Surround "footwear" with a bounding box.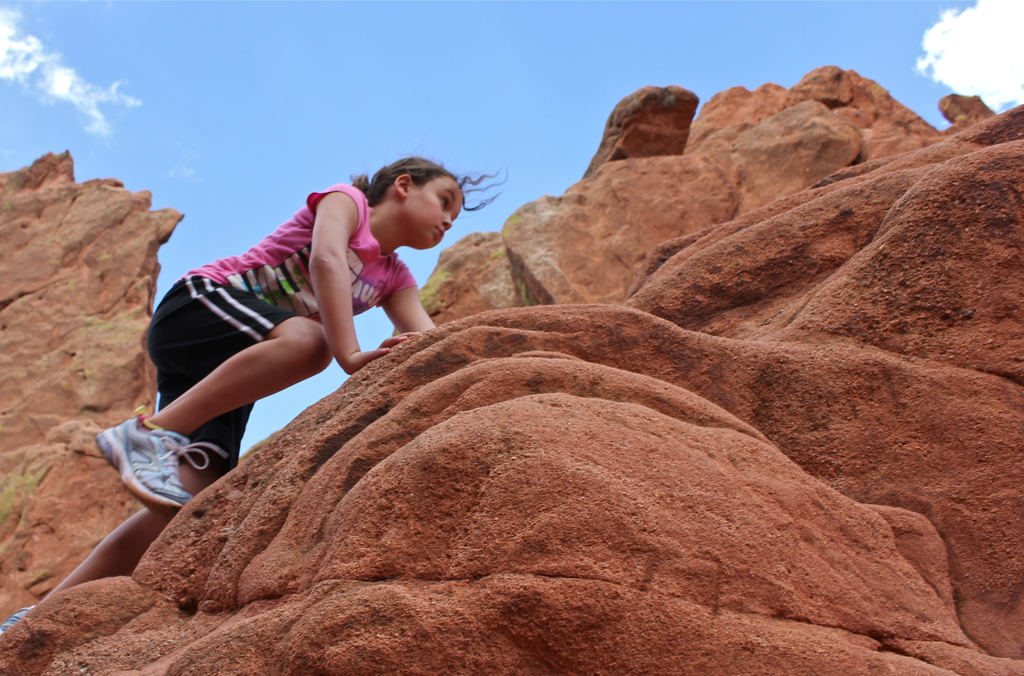
[1, 603, 29, 645].
